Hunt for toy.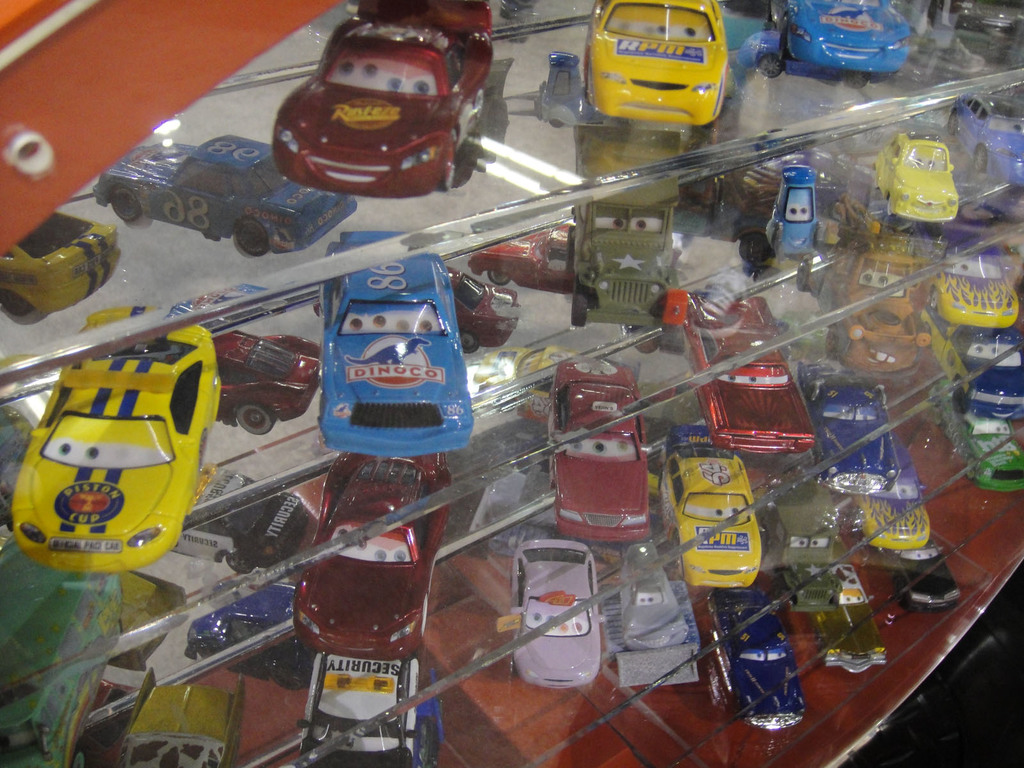
Hunted down at [584, 0, 726, 121].
